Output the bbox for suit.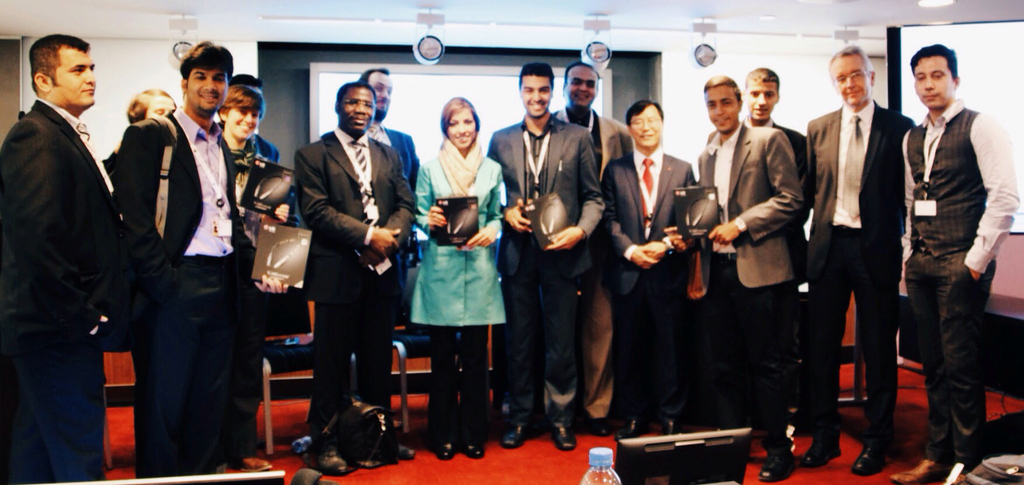
<region>115, 107, 246, 477</region>.
